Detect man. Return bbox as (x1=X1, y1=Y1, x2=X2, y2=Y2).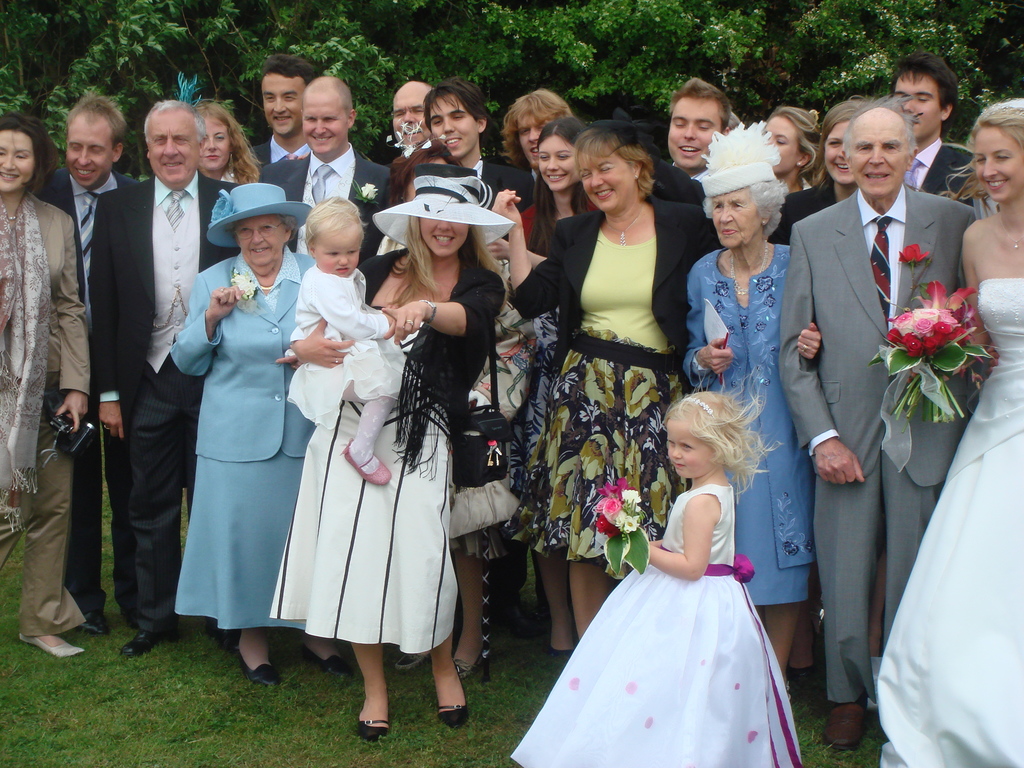
(x1=877, y1=67, x2=1002, y2=198).
